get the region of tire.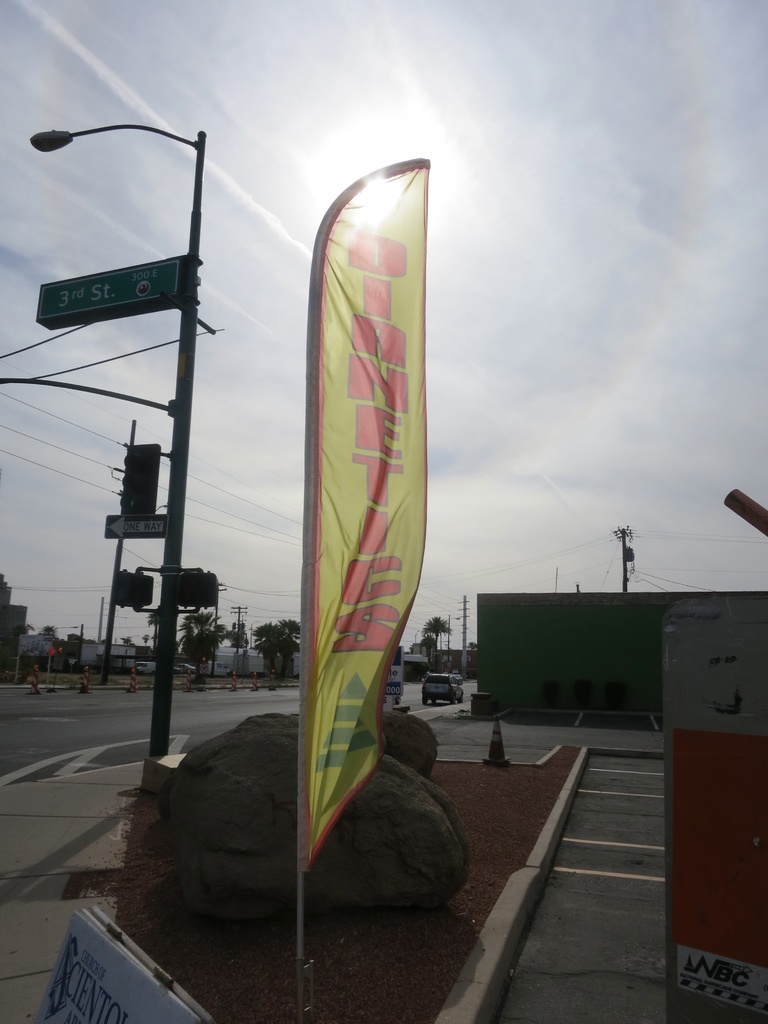
locate(444, 698, 454, 705).
